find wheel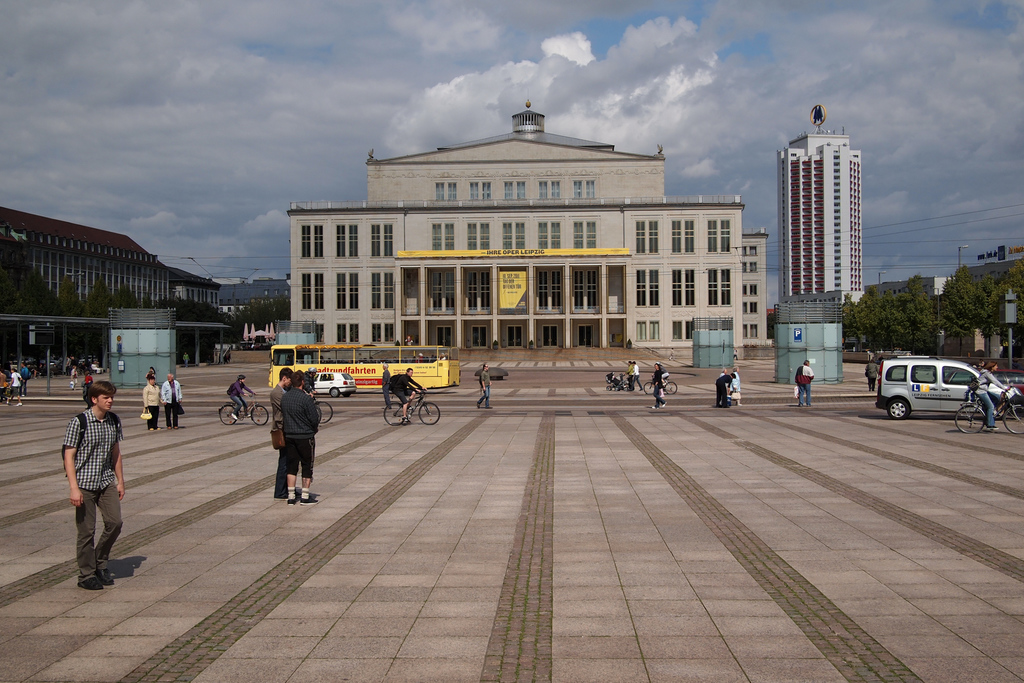
bbox=[328, 388, 337, 399]
